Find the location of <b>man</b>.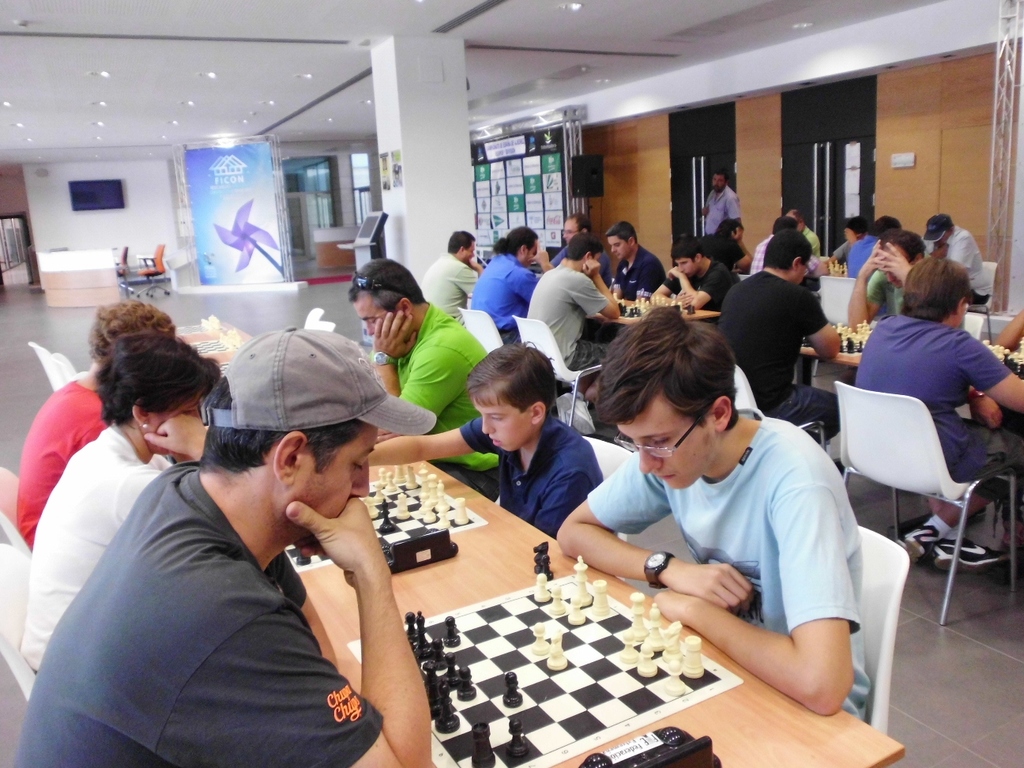
Location: 839, 213, 903, 276.
